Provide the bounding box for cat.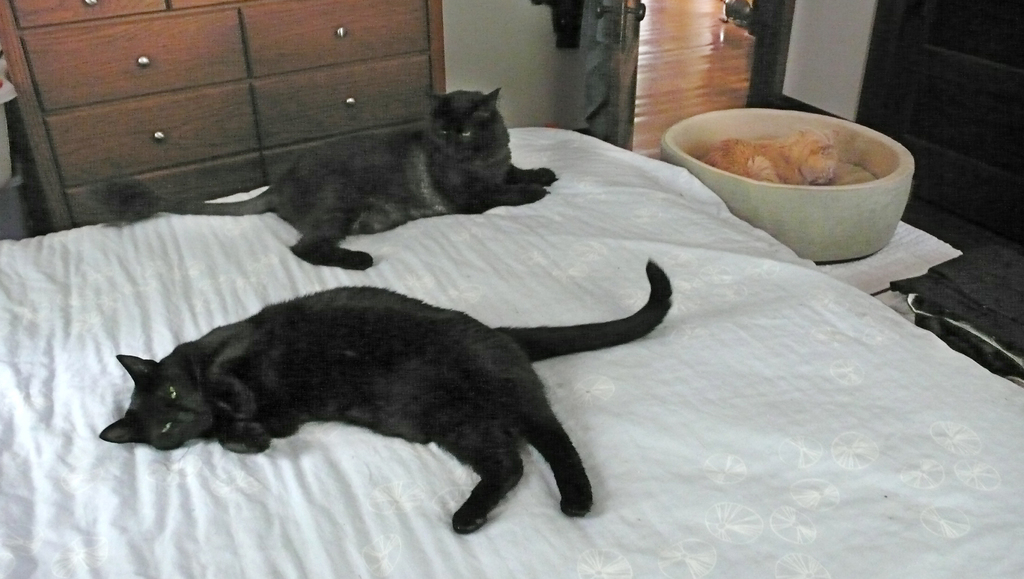
{"left": 83, "top": 88, "right": 559, "bottom": 273}.
